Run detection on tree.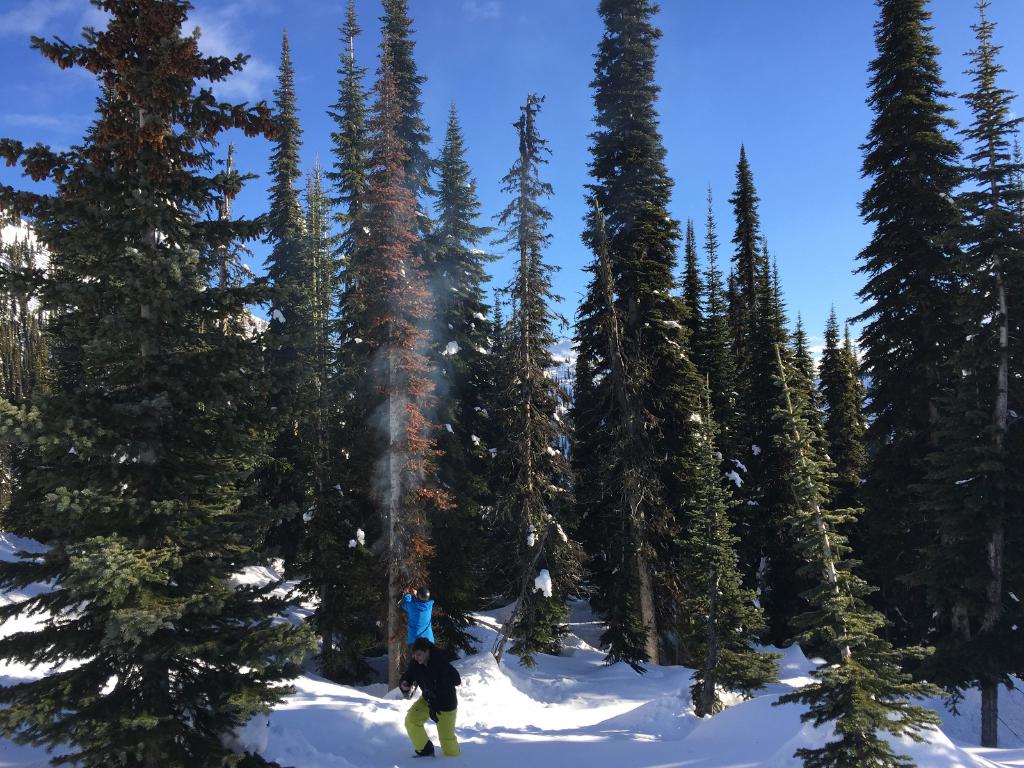
Result: left=723, top=130, right=808, bottom=627.
